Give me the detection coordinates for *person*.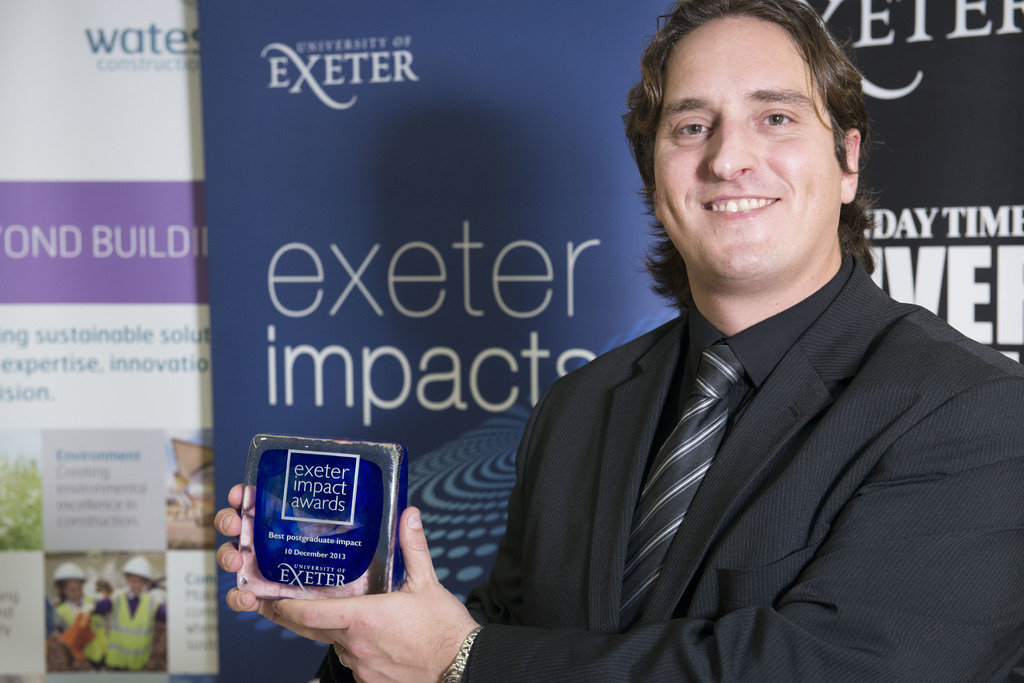
bbox(46, 562, 101, 672).
